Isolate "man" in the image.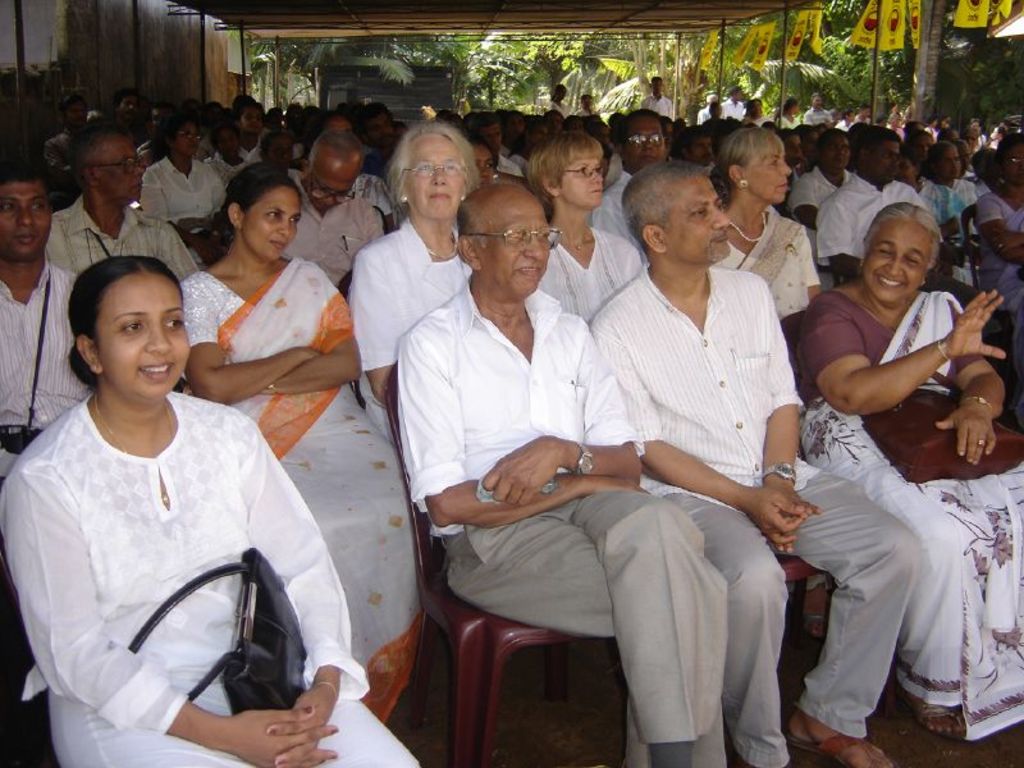
Isolated region: box=[239, 99, 269, 160].
